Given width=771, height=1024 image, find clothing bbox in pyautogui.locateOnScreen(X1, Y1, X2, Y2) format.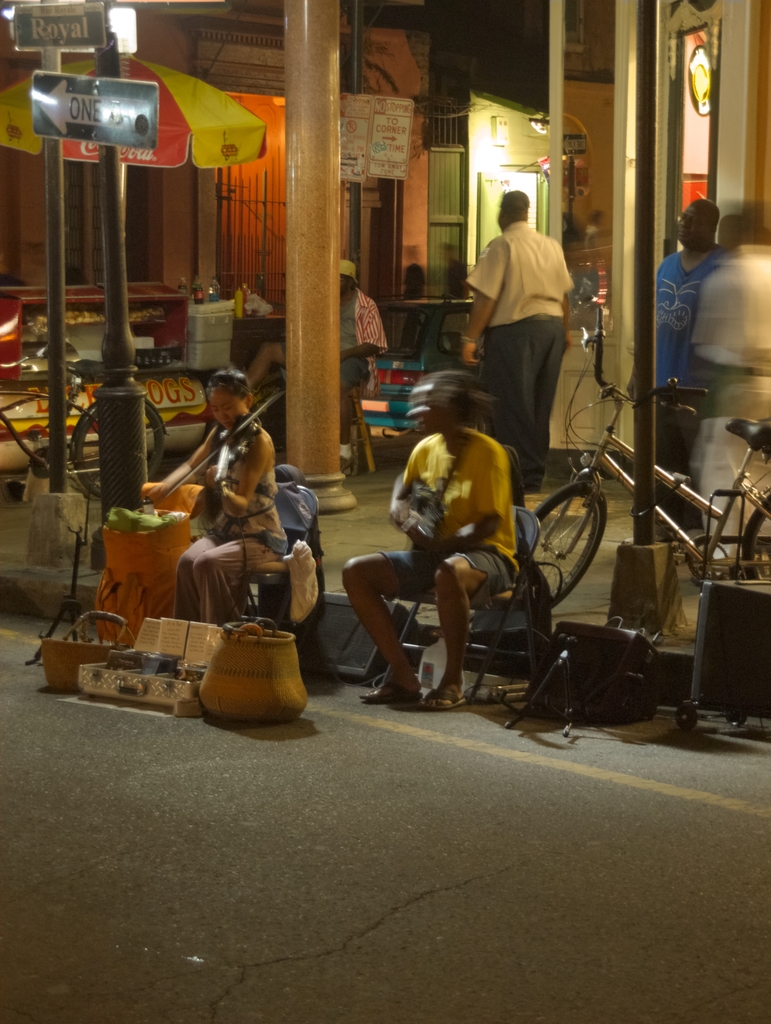
pyautogui.locateOnScreen(376, 428, 524, 609).
